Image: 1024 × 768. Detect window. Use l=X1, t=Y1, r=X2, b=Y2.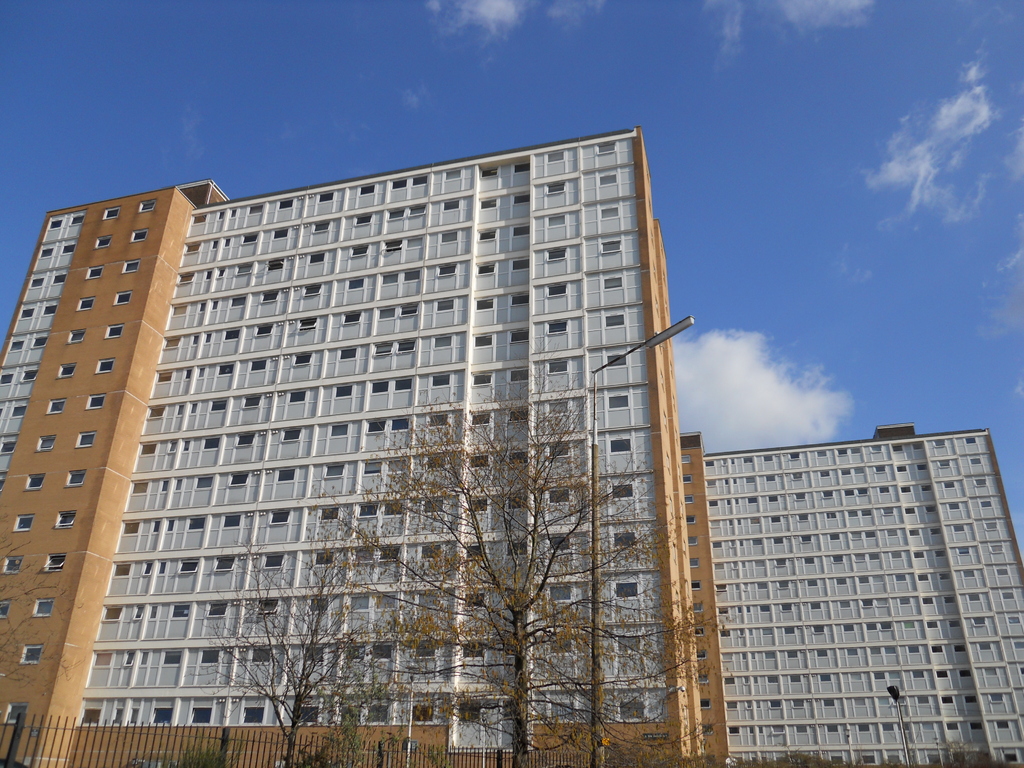
l=150, t=521, r=159, b=534.
